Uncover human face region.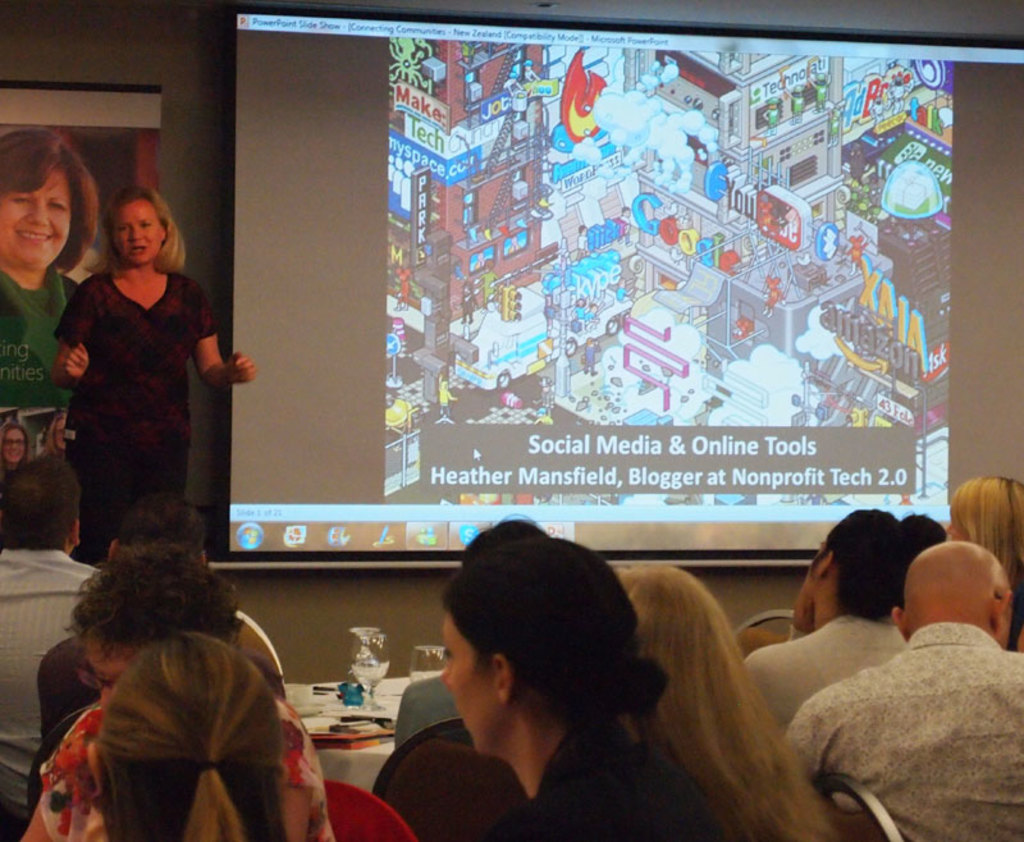
Uncovered: (115, 202, 165, 262).
